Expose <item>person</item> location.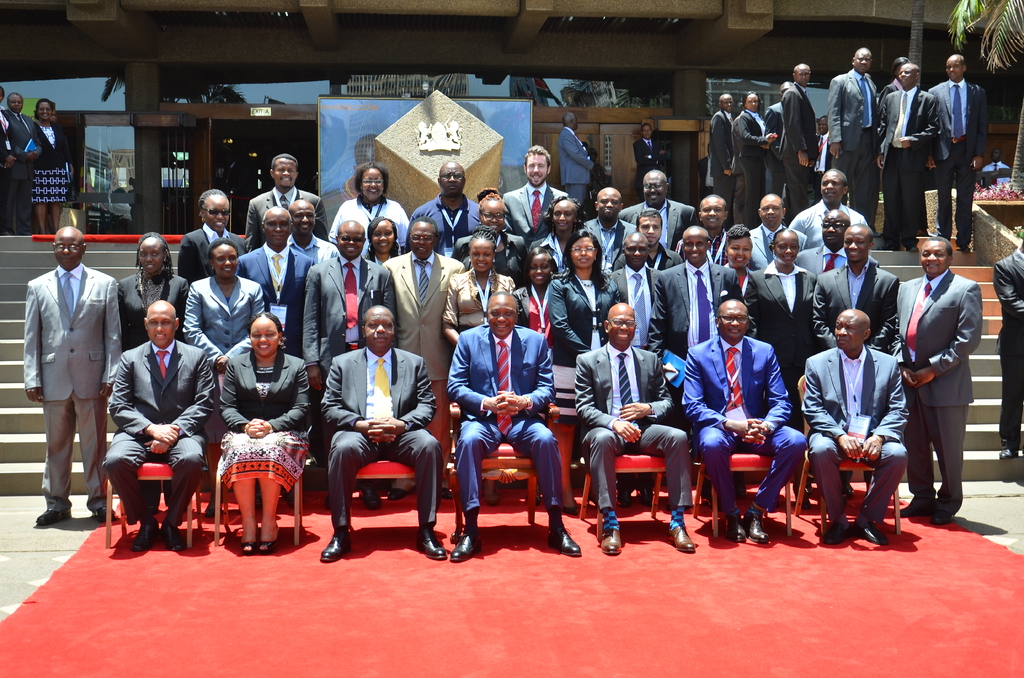
Exposed at (left=561, top=107, right=603, bottom=208).
